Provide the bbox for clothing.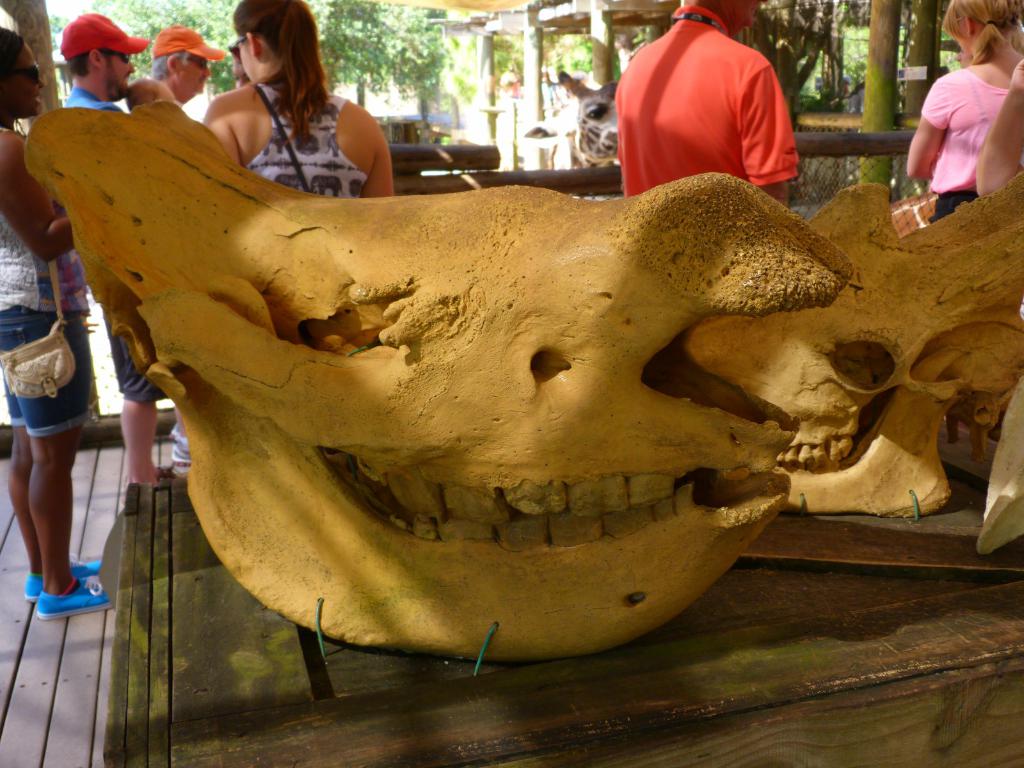
{"x1": 918, "y1": 62, "x2": 1012, "y2": 220}.
